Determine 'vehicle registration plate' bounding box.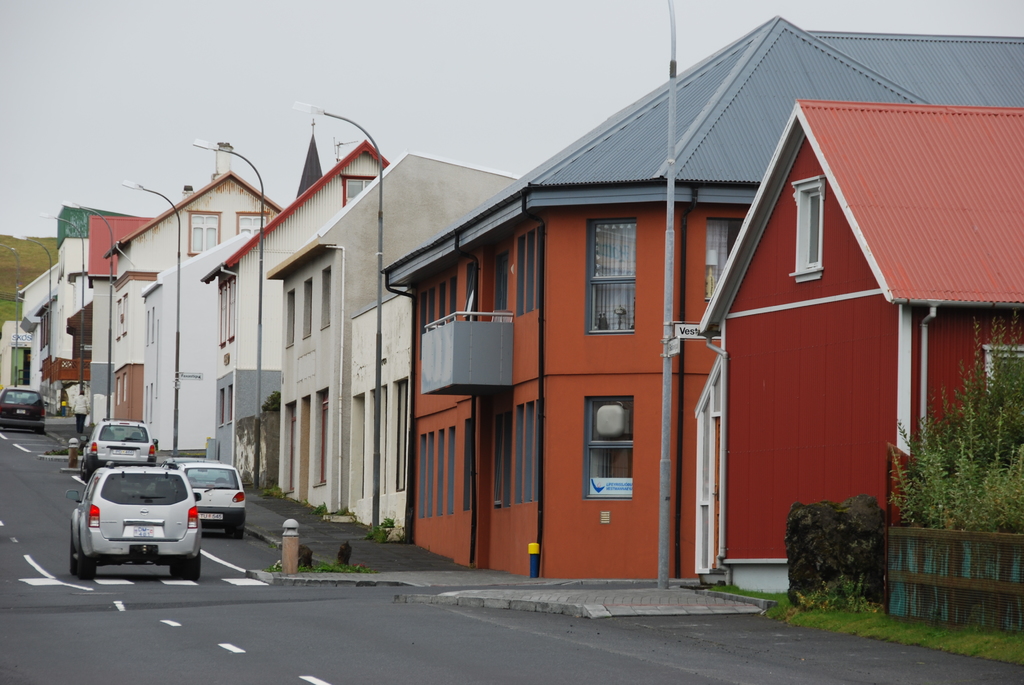
Determined: {"x1": 132, "y1": 525, "x2": 156, "y2": 538}.
